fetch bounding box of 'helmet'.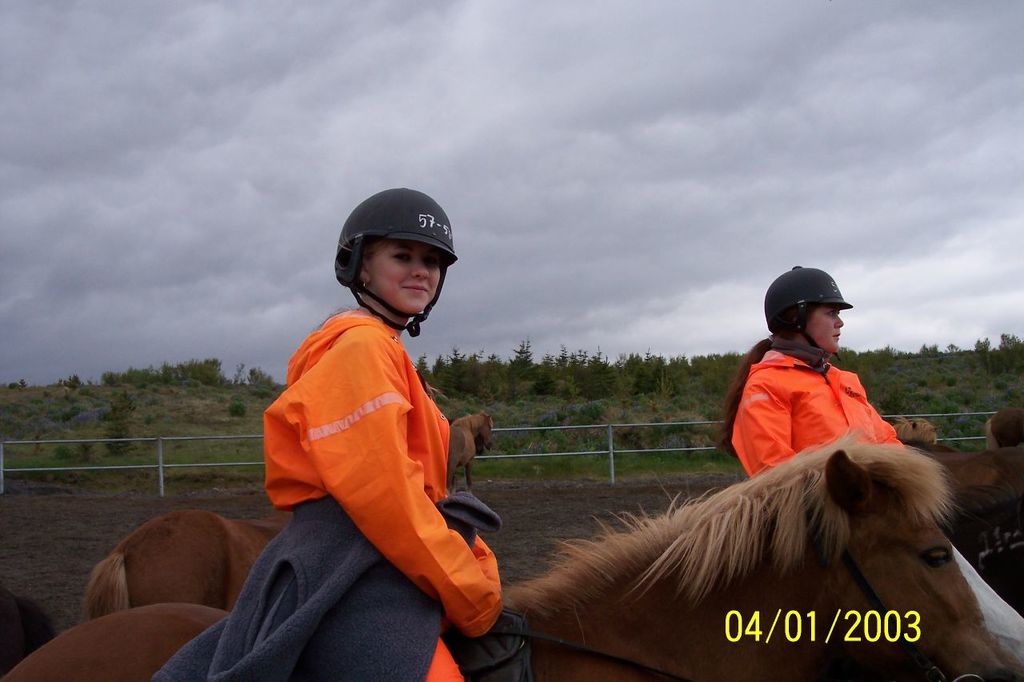
Bbox: rect(766, 266, 851, 356).
